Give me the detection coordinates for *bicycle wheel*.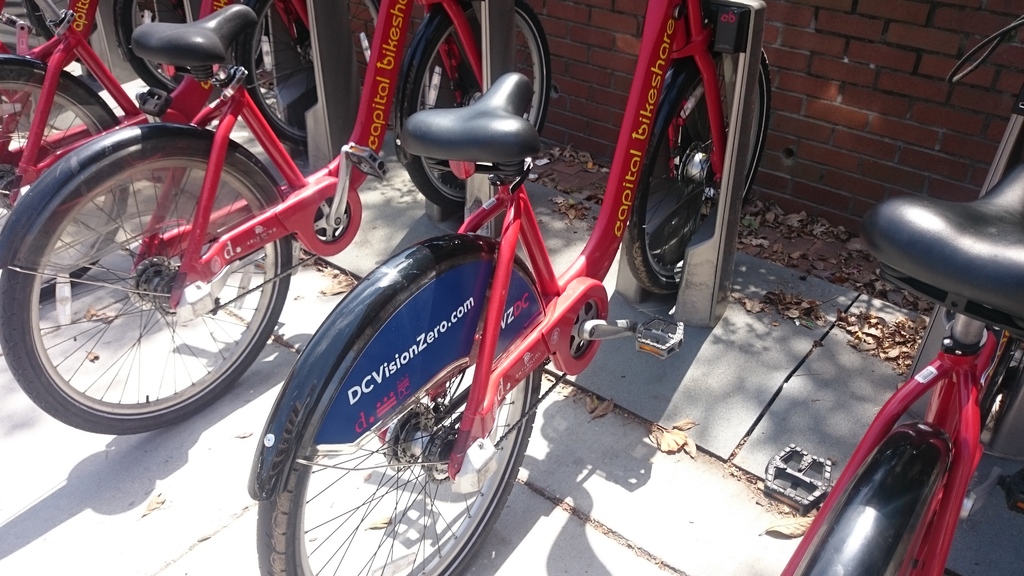
bbox(255, 363, 540, 575).
